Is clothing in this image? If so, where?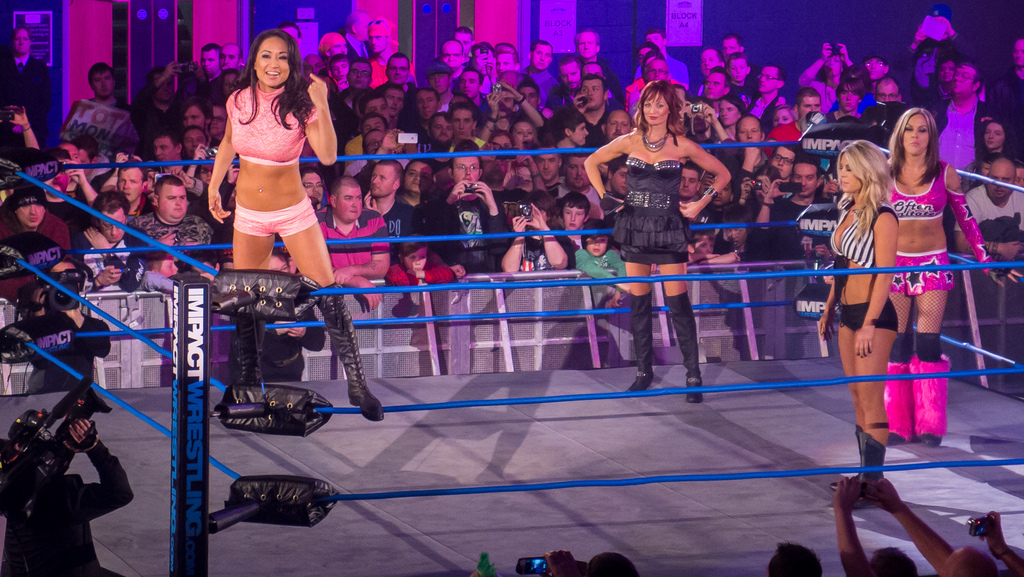
Yes, at x1=385, y1=262, x2=458, y2=292.
